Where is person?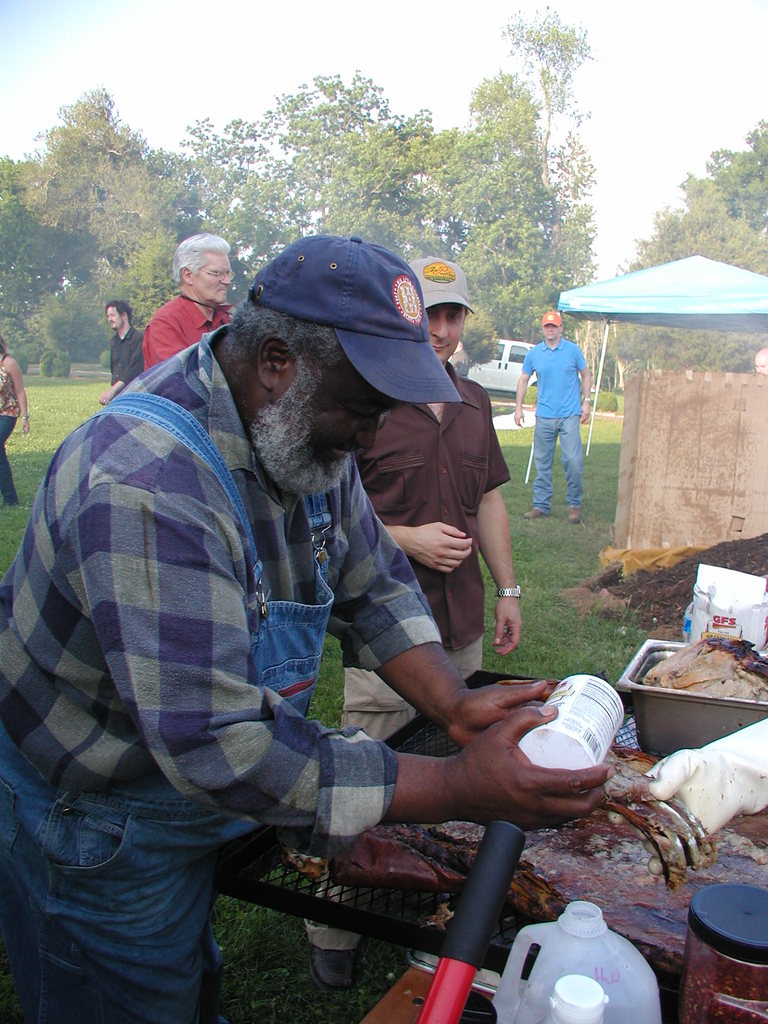
95:300:151:403.
